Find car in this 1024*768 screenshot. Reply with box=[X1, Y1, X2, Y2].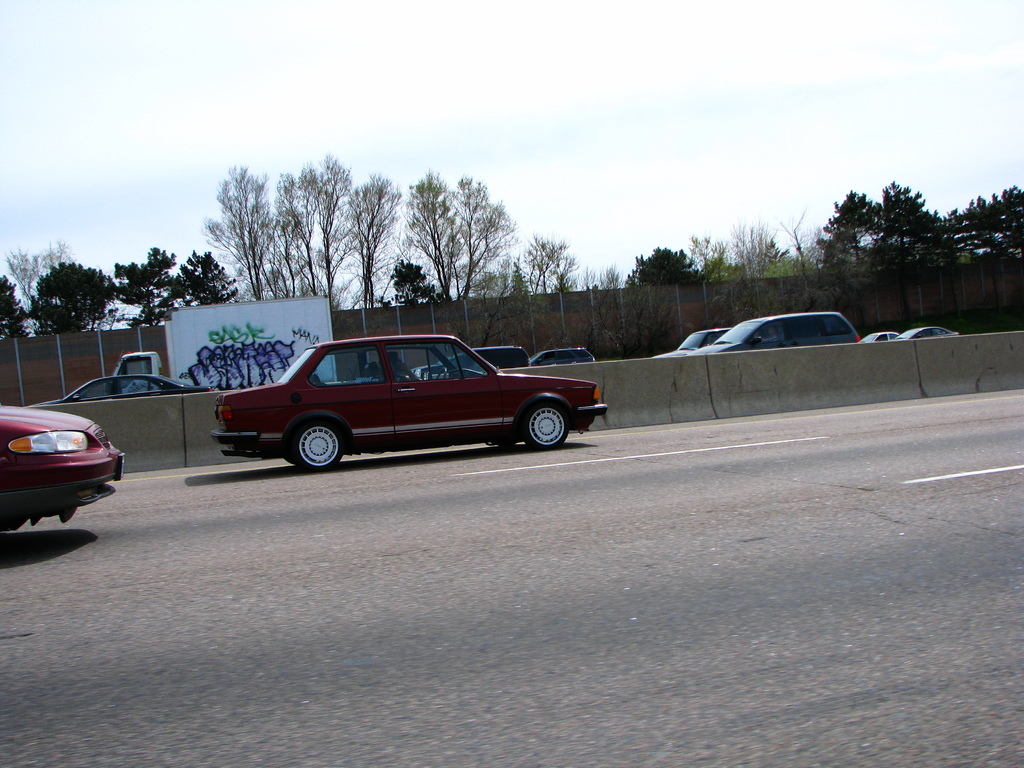
box=[531, 349, 596, 364].
